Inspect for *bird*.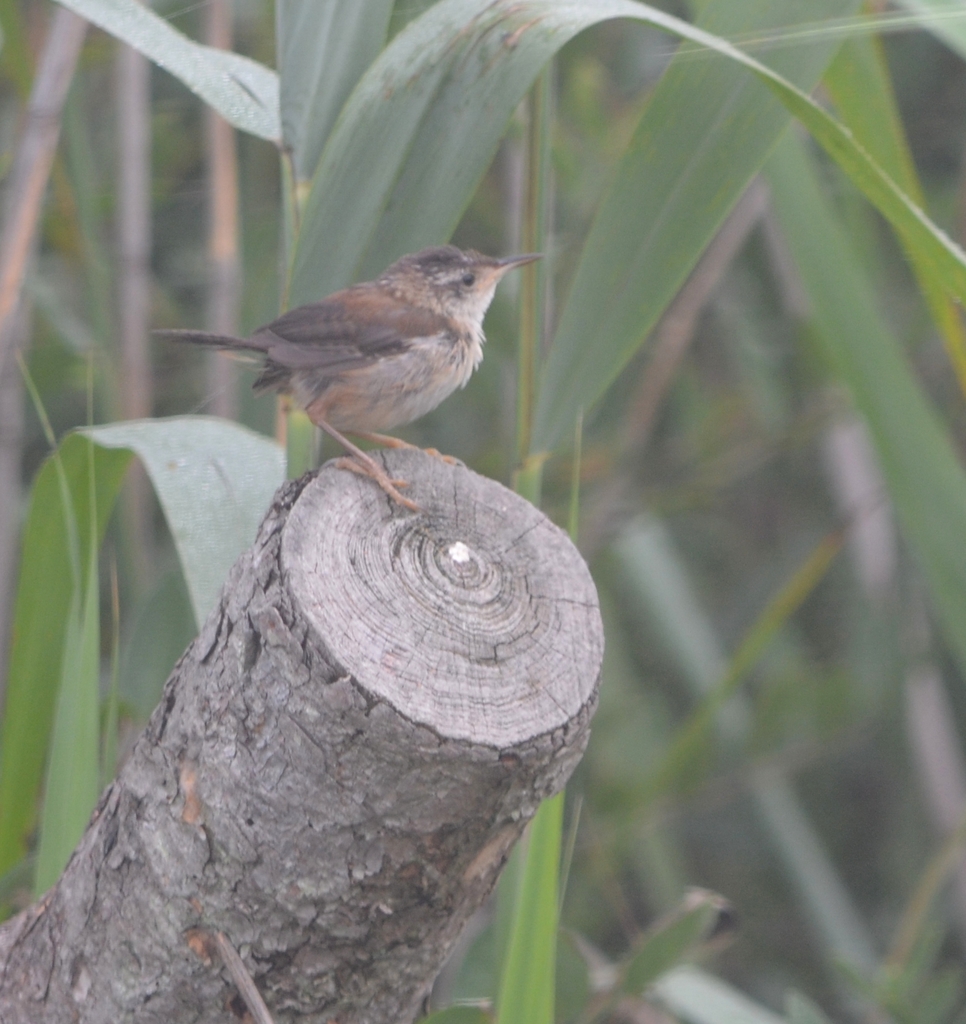
Inspection: box(169, 250, 561, 563).
